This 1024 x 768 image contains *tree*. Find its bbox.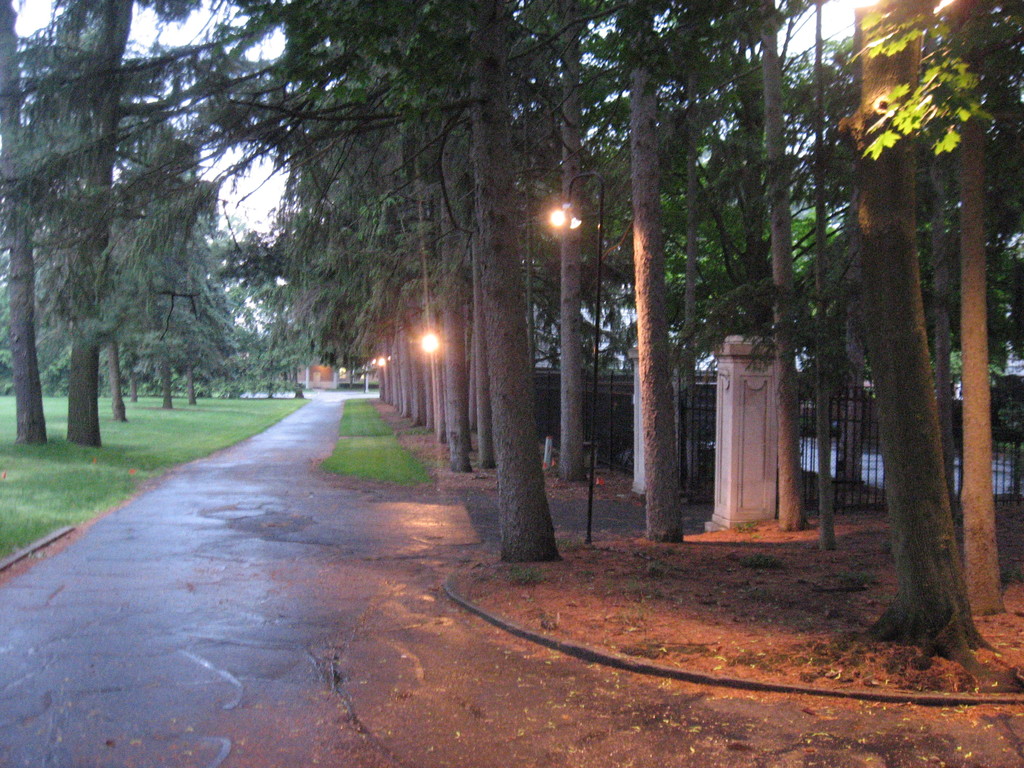
l=542, t=0, r=776, b=553.
